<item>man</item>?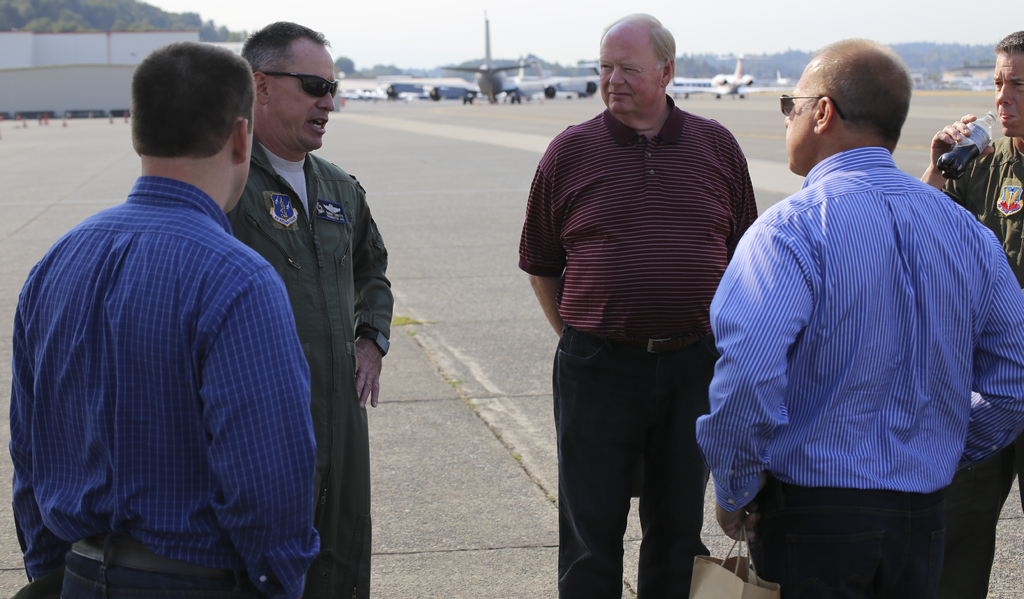
{"x1": 698, "y1": 39, "x2": 1023, "y2": 598}
